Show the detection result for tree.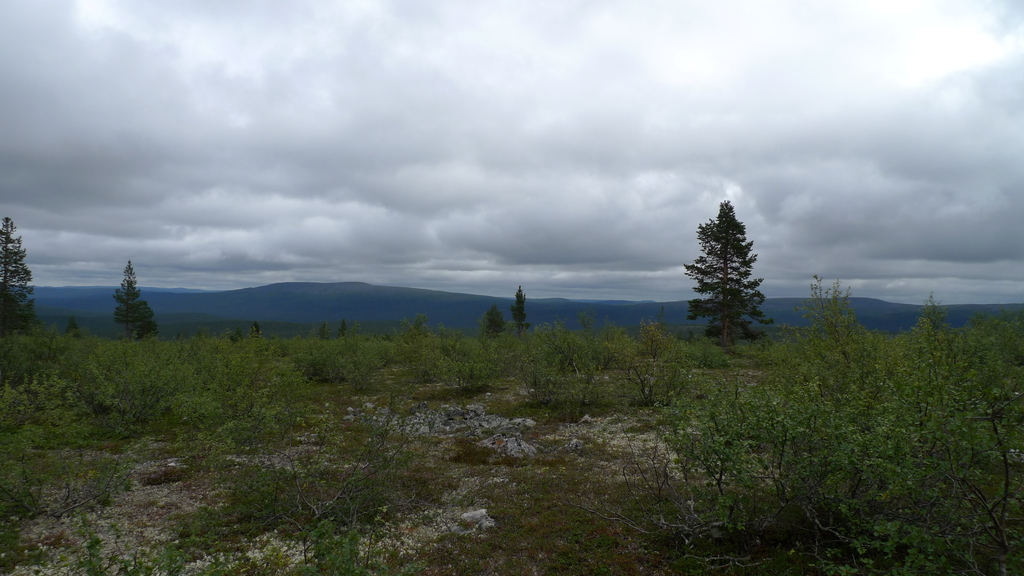
682, 196, 776, 356.
